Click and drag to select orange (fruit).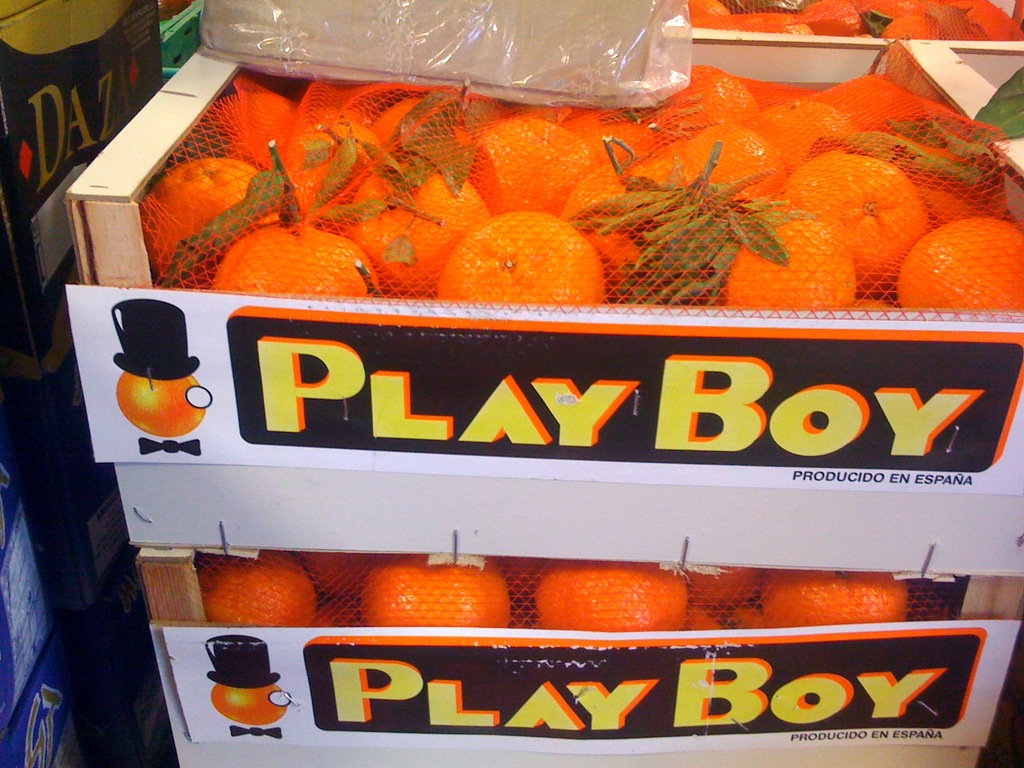
Selection: x1=198, y1=554, x2=316, y2=623.
